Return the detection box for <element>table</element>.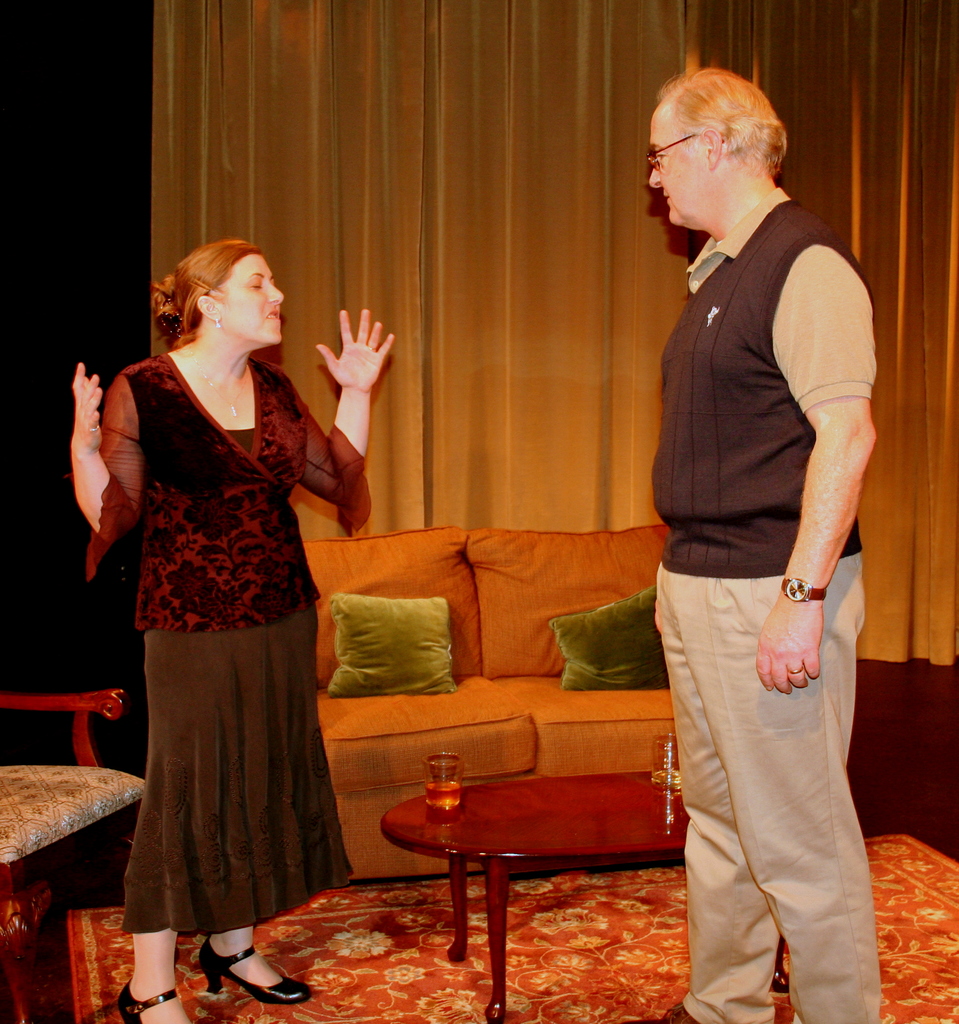
[left=378, top=771, right=789, bottom=1023].
